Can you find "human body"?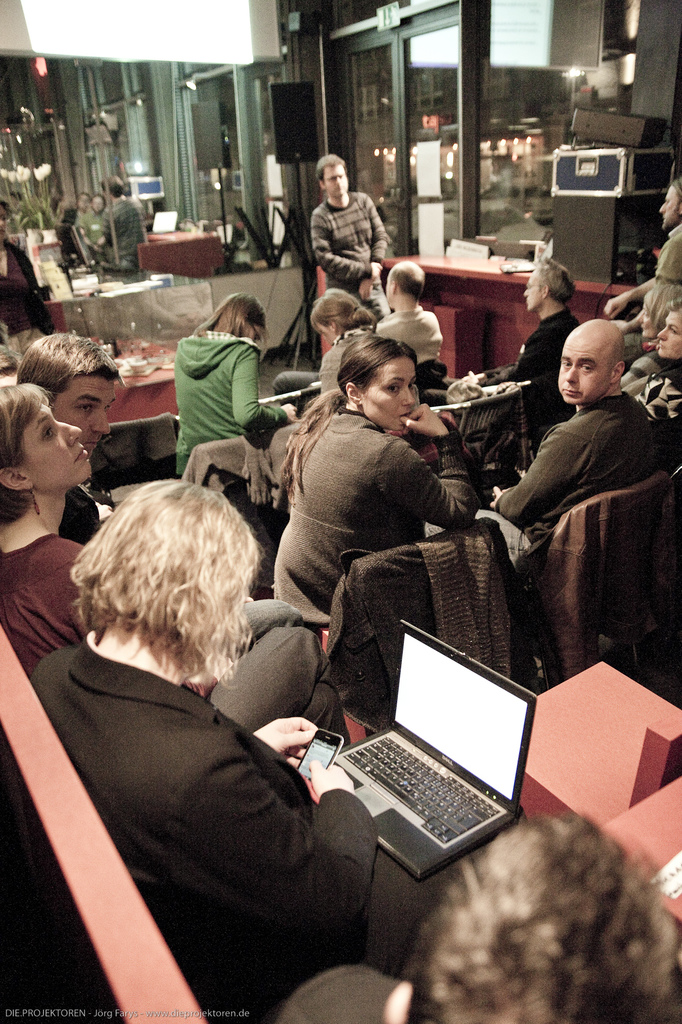
Yes, bounding box: [262,339,479,653].
